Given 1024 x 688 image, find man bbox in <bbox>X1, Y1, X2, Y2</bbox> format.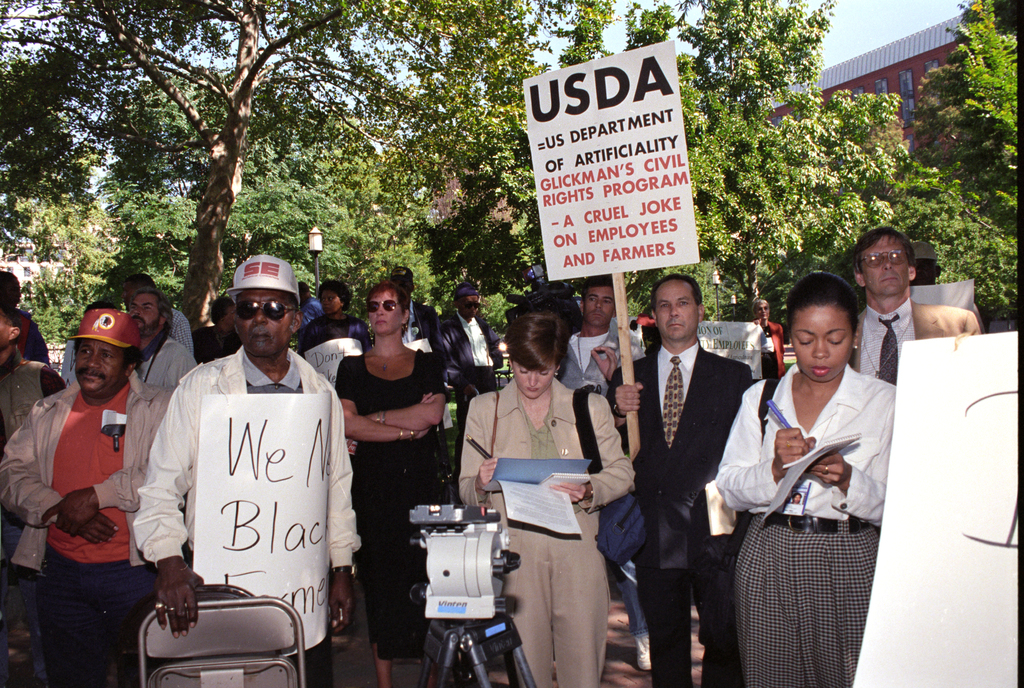
<bbox>0, 309, 62, 439</bbox>.
